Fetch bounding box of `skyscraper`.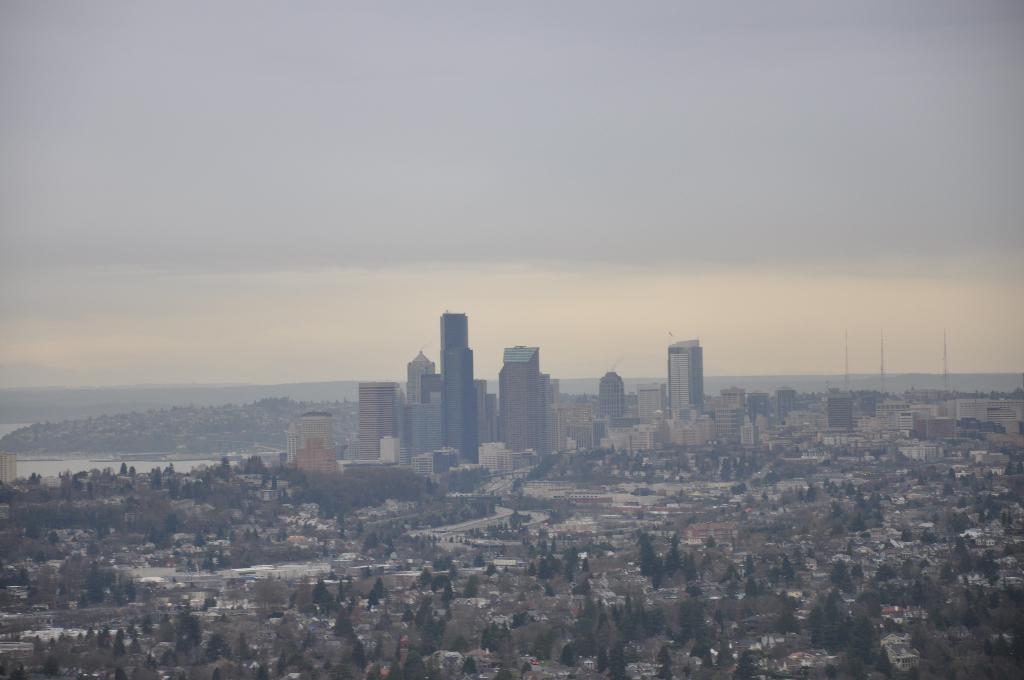
Bbox: (291, 403, 365, 478).
